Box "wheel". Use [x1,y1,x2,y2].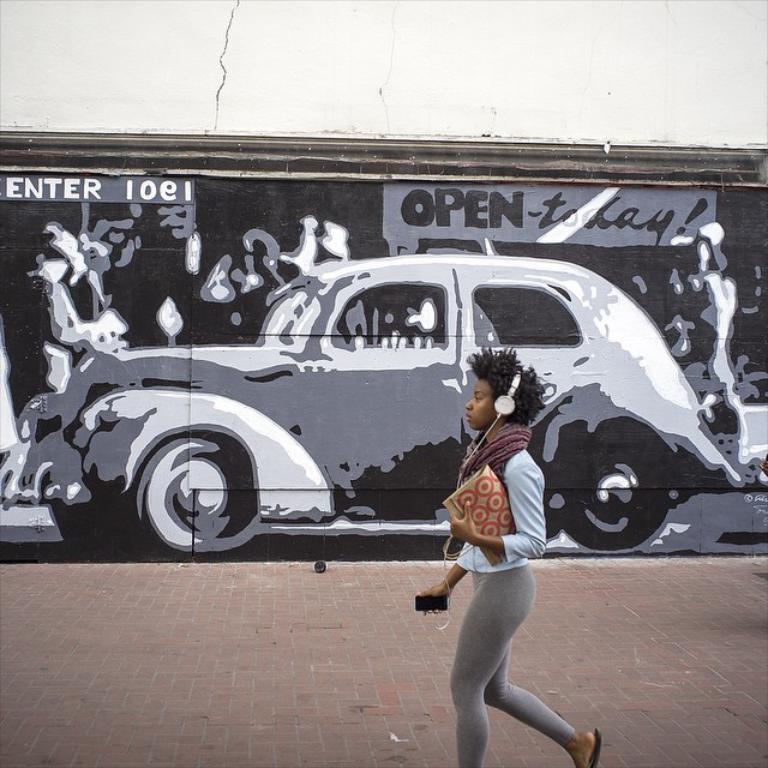
[569,434,664,557].
